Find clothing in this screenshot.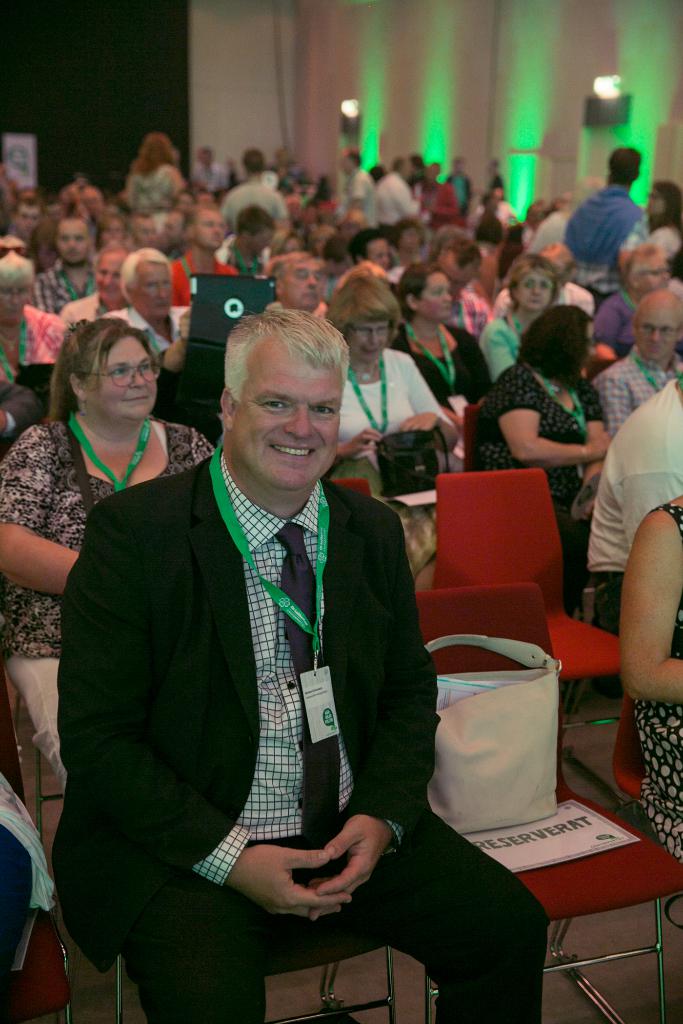
The bounding box for clothing is BBox(523, 211, 568, 253).
